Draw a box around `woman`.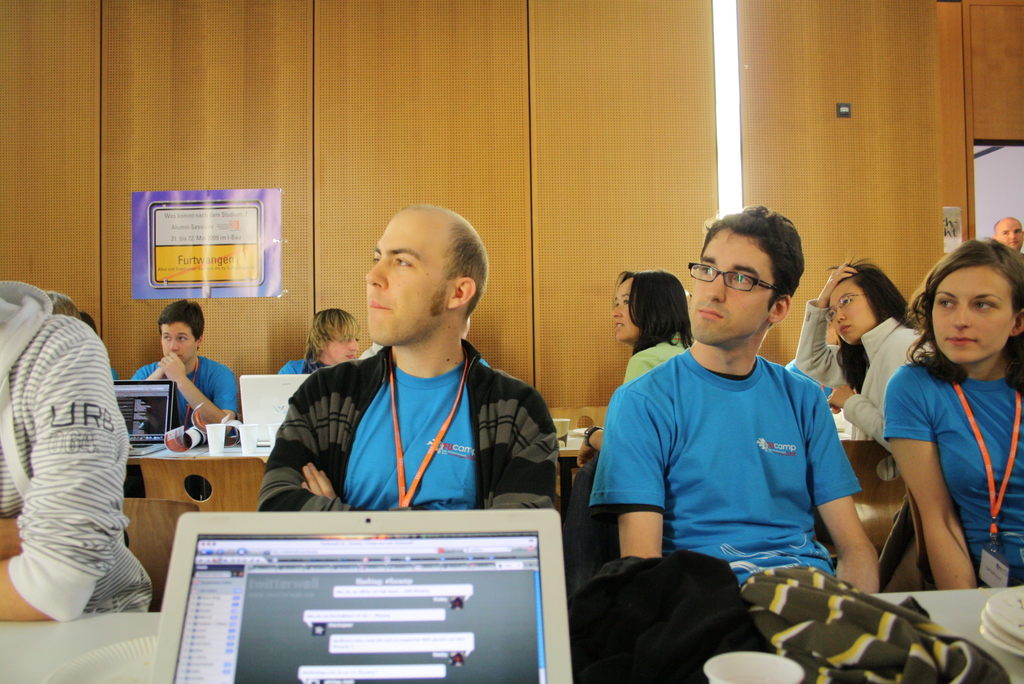
l=278, t=308, r=362, b=376.
